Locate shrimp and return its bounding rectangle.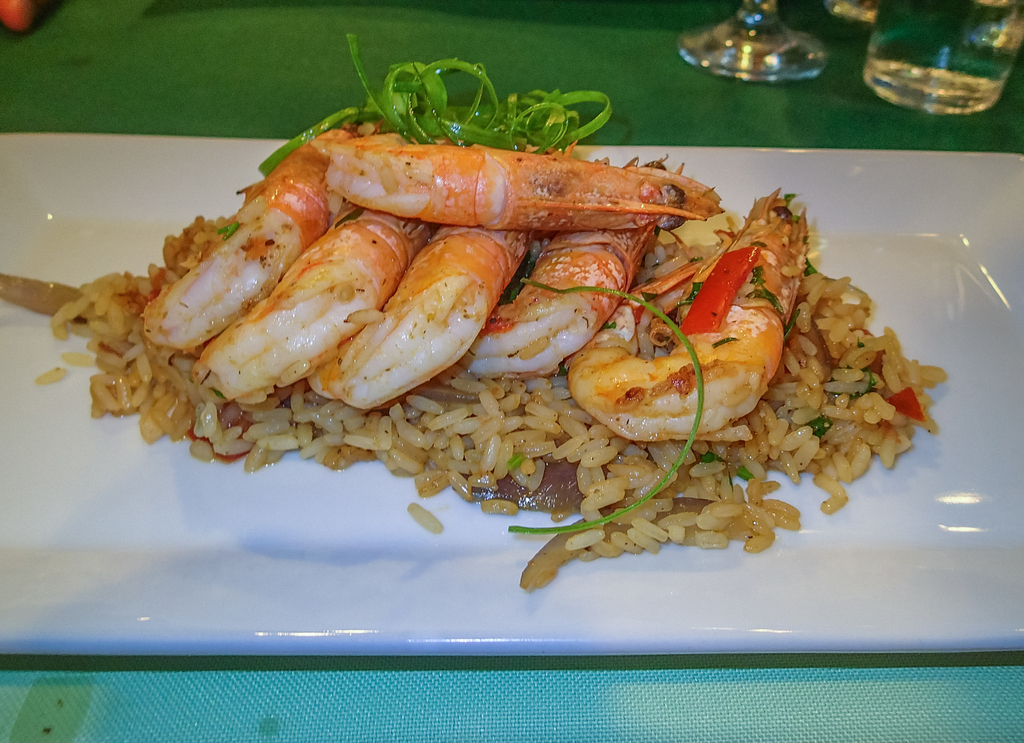
(left=324, top=140, right=717, bottom=231).
